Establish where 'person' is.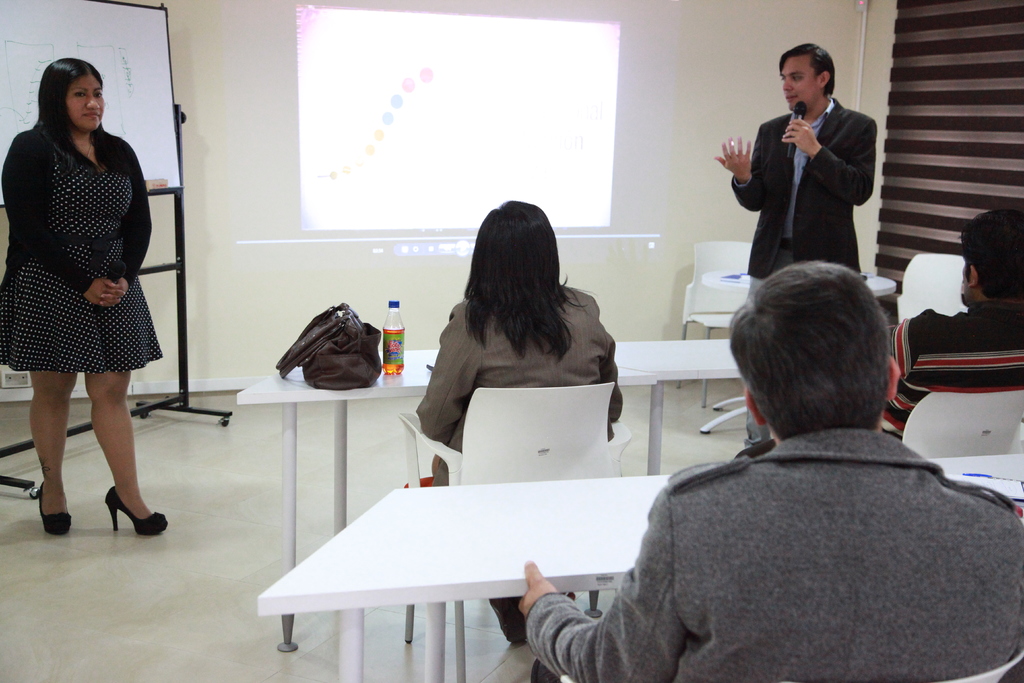
Established at {"left": 885, "top": 199, "right": 1023, "bottom": 443}.
